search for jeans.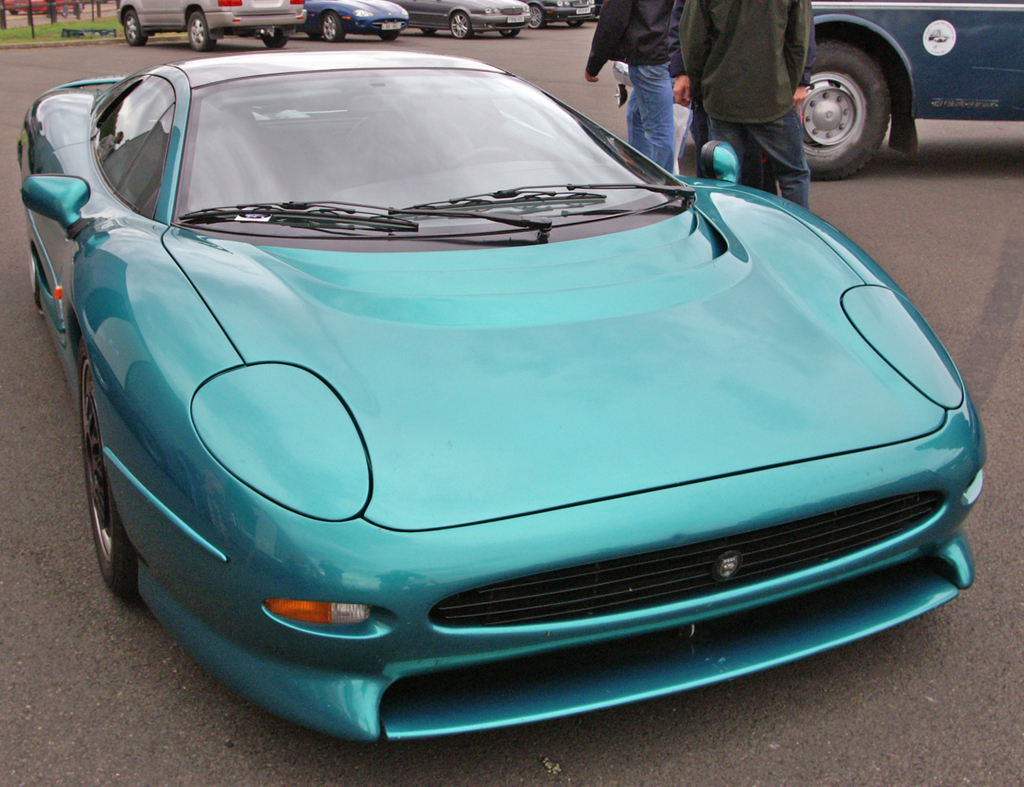
Found at x1=694 y1=106 x2=805 y2=201.
